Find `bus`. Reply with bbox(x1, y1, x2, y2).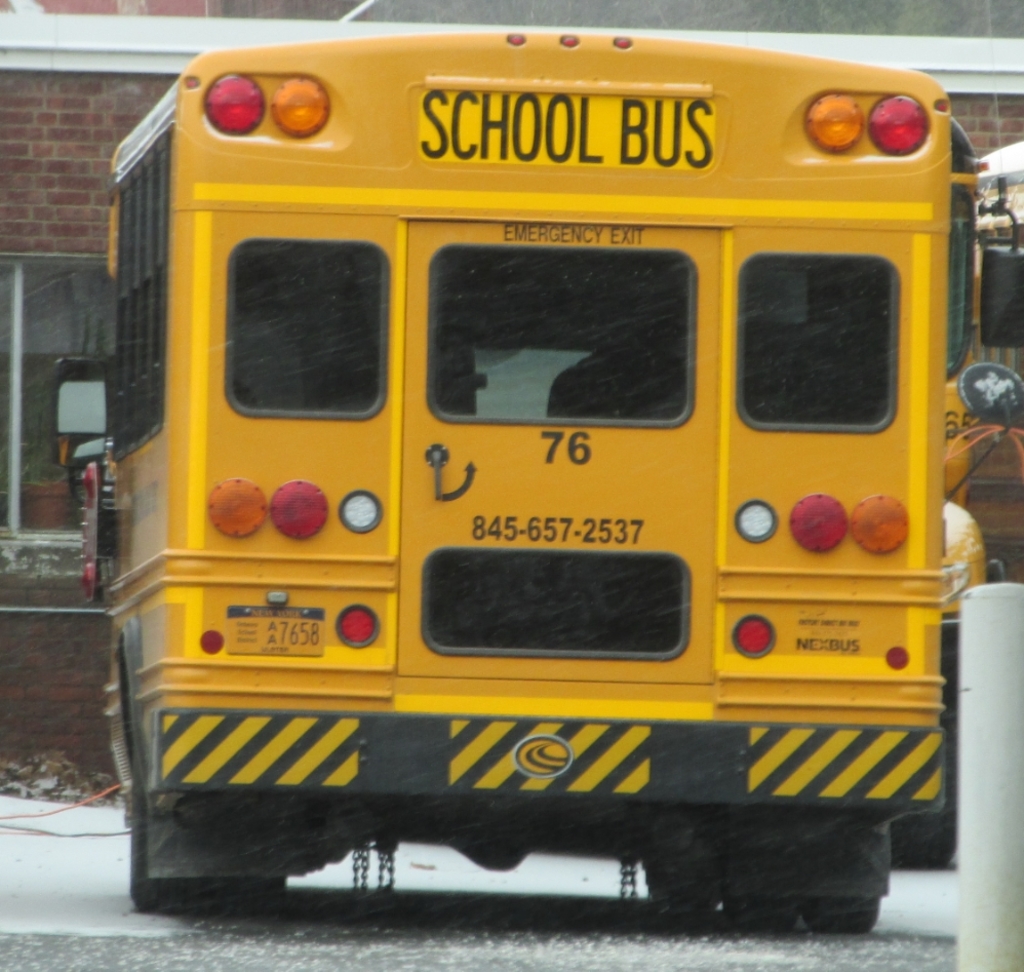
bbox(887, 108, 1023, 864).
